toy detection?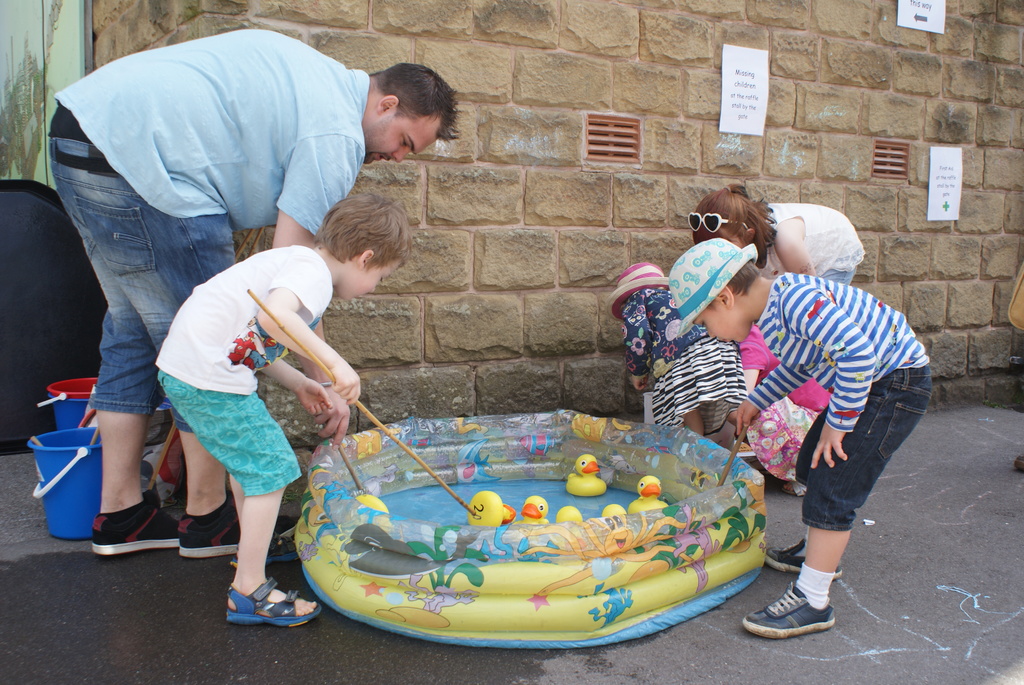
x1=628 y1=475 x2=666 y2=512
